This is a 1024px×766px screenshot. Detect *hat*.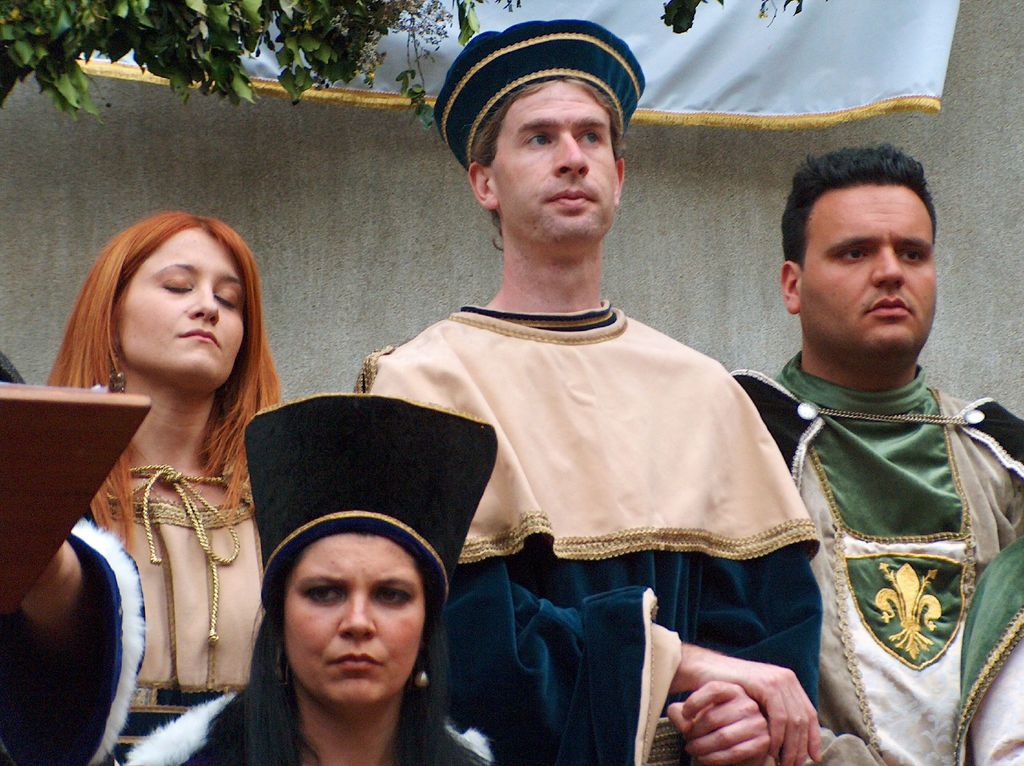
[244,391,499,616].
